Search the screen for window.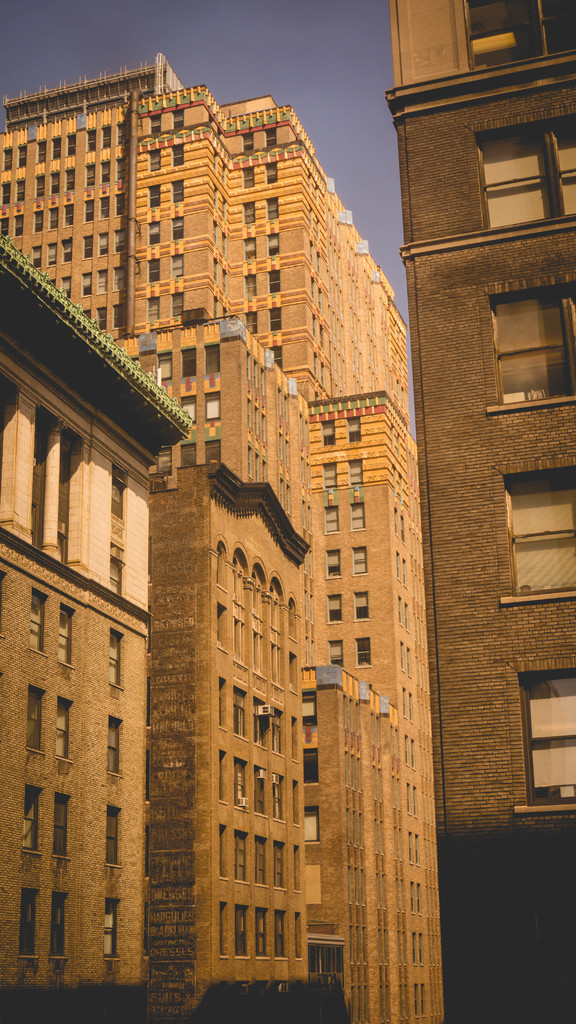
Found at pyautogui.locateOnScreen(272, 590, 283, 627).
